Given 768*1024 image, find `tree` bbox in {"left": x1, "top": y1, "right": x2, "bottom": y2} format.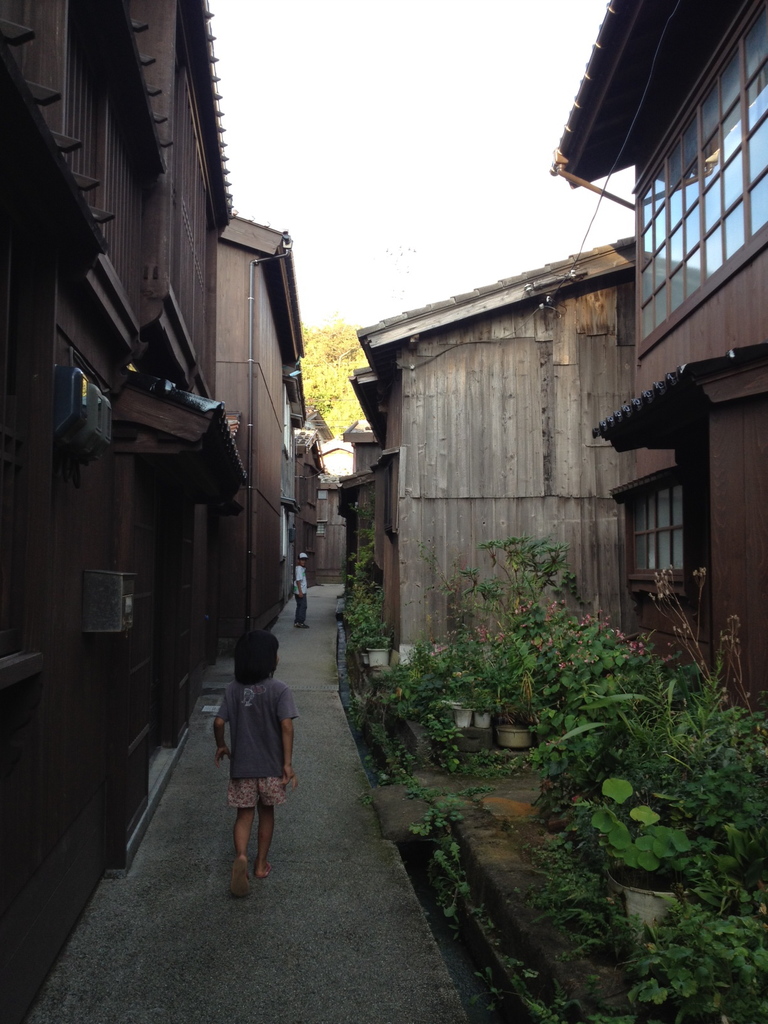
{"left": 296, "top": 323, "right": 381, "bottom": 436}.
